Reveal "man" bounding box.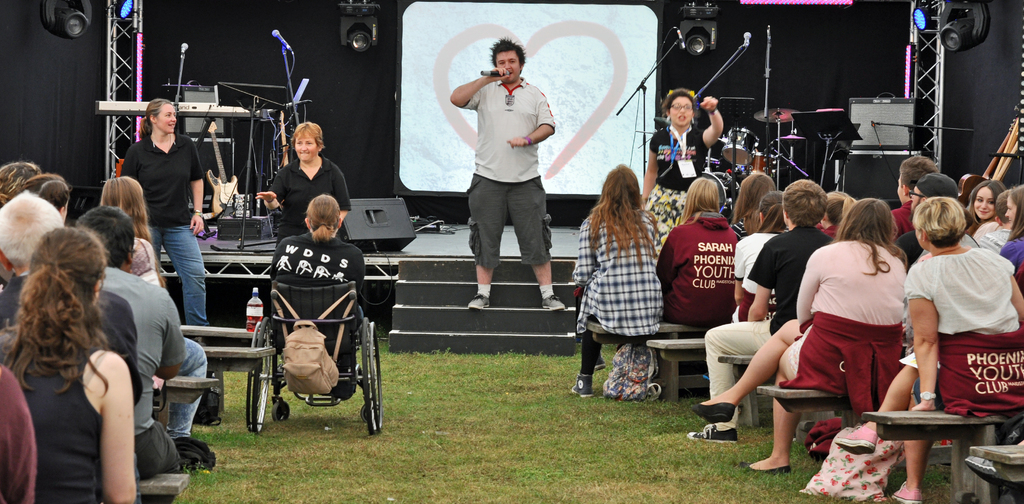
Revealed: pyautogui.locateOnScreen(70, 204, 180, 479).
